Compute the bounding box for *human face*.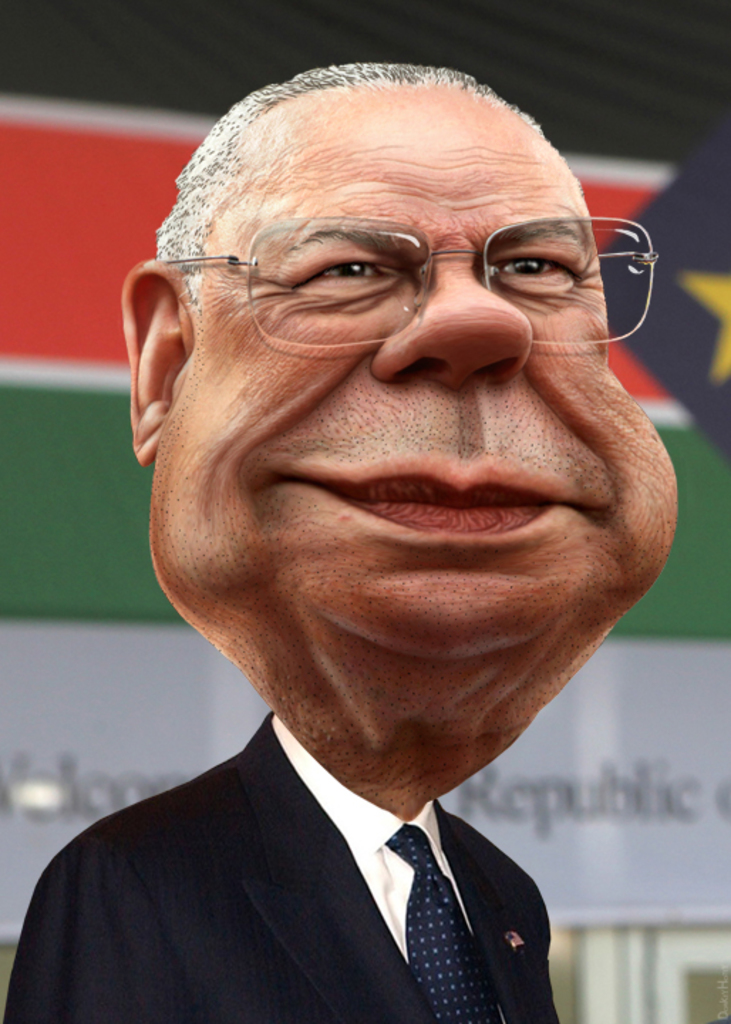
144:78:685:801.
